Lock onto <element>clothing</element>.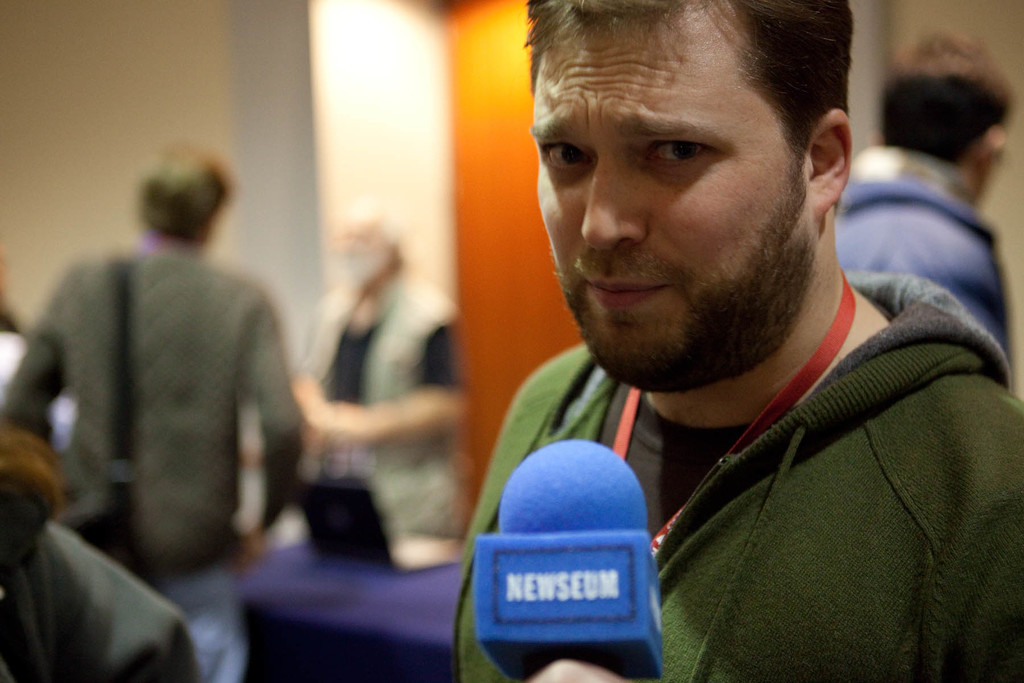
Locked: bbox=[441, 272, 1021, 682].
